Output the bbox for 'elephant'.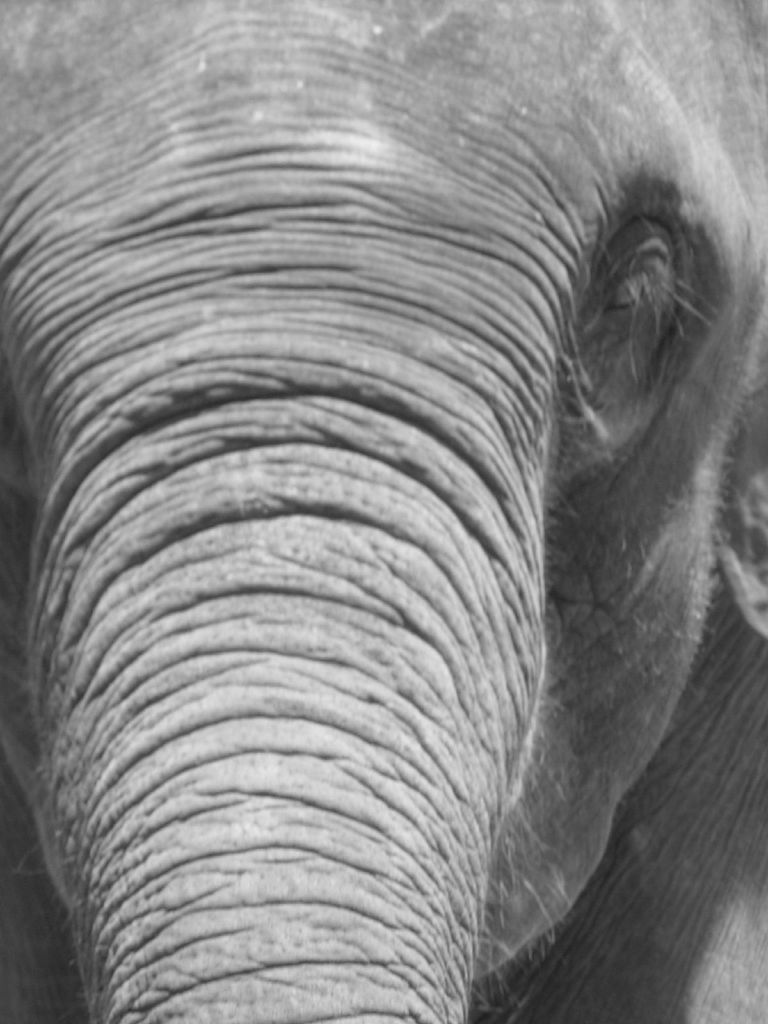
BBox(0, 1, 767, 1023).
